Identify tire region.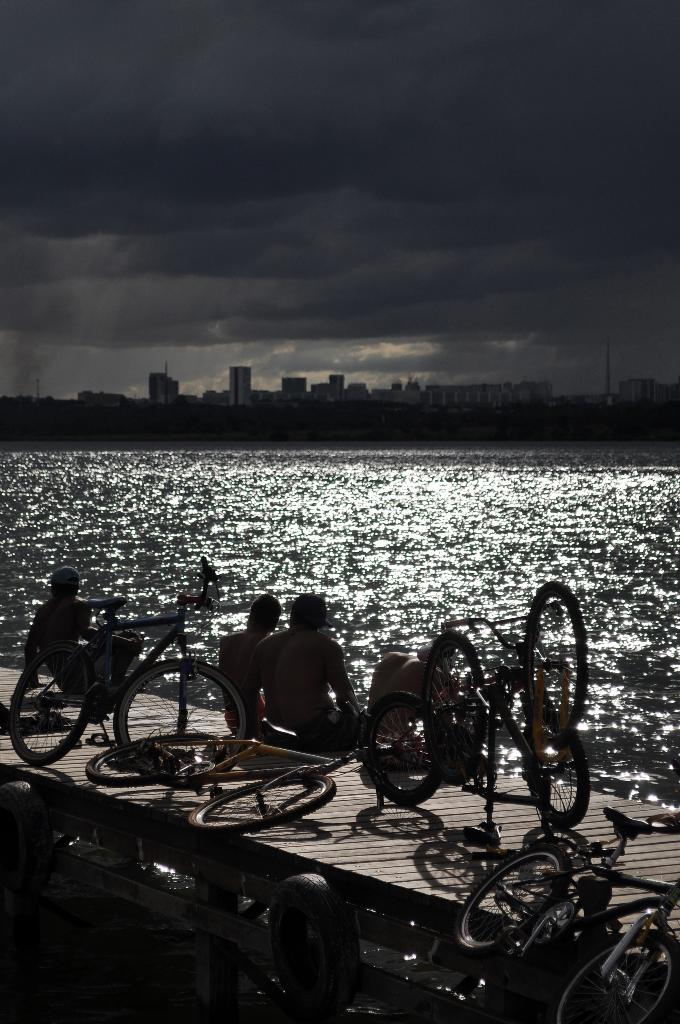
Region: crop(567, 937, 676, 1023).
